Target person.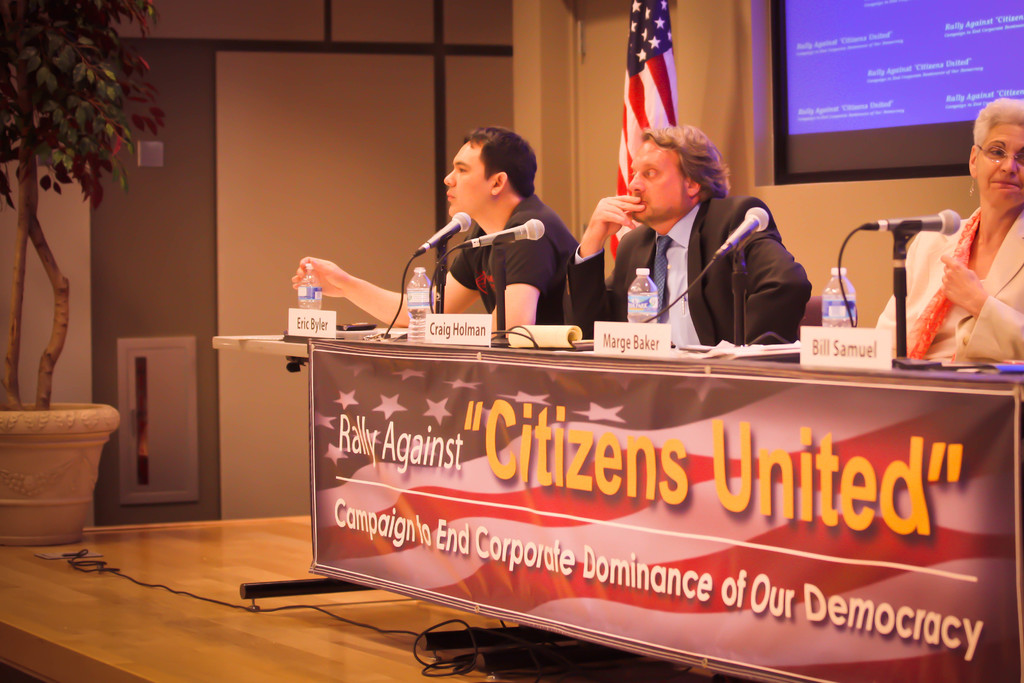
Target region: 287:125:604:336.
